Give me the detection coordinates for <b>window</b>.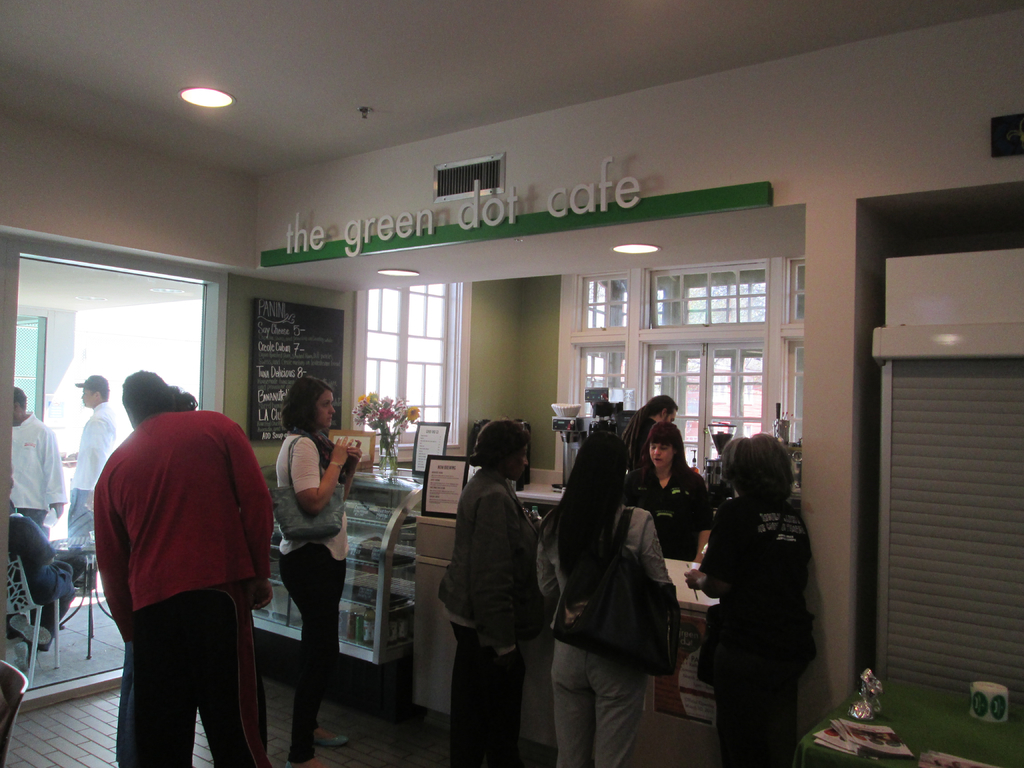
rect(355, 281, 474, 458).
